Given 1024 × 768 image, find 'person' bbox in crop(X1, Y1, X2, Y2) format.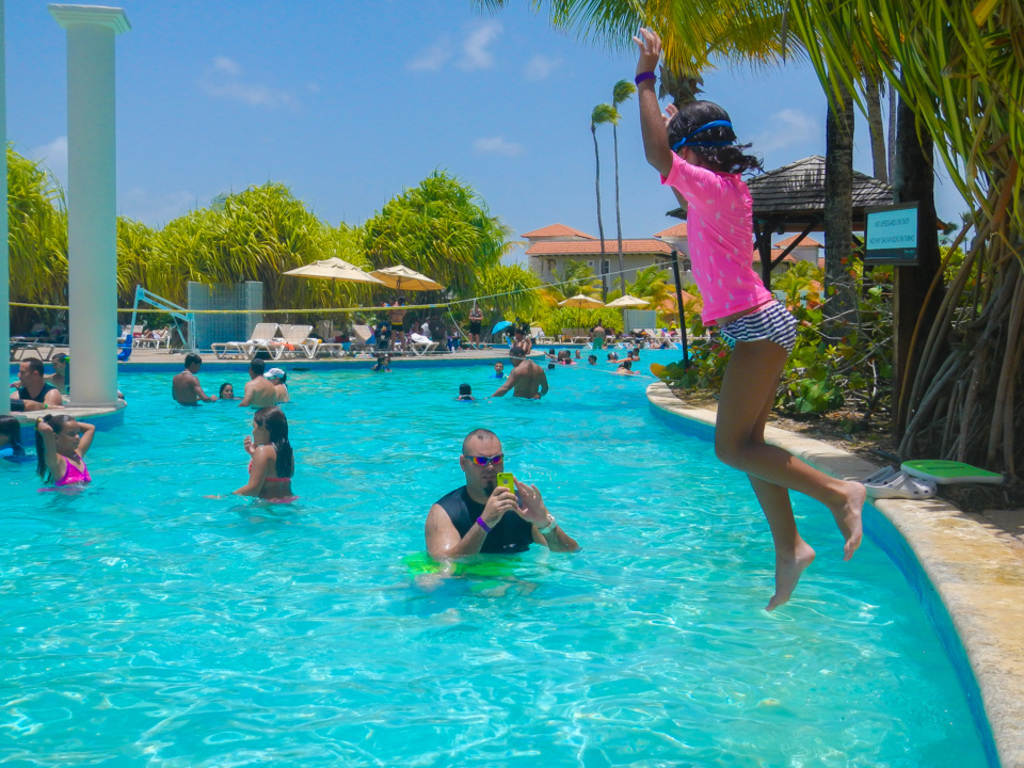
crop(420, 427, 561, 578).
